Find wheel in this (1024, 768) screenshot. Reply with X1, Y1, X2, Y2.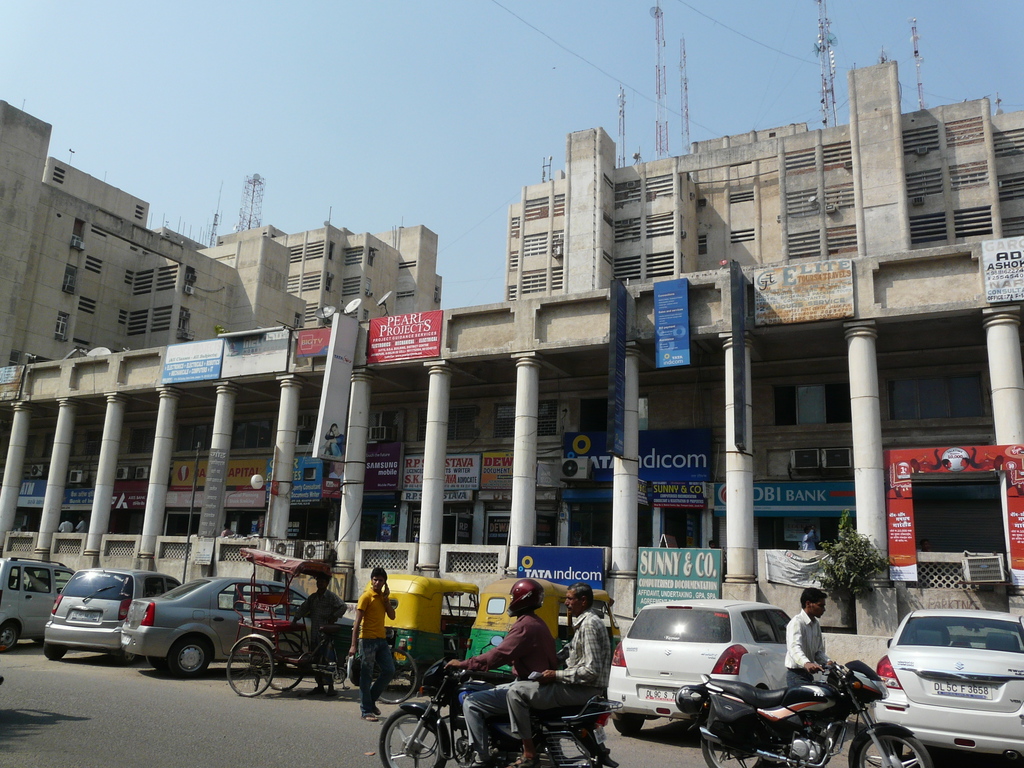
45, 639, 69, 659.
